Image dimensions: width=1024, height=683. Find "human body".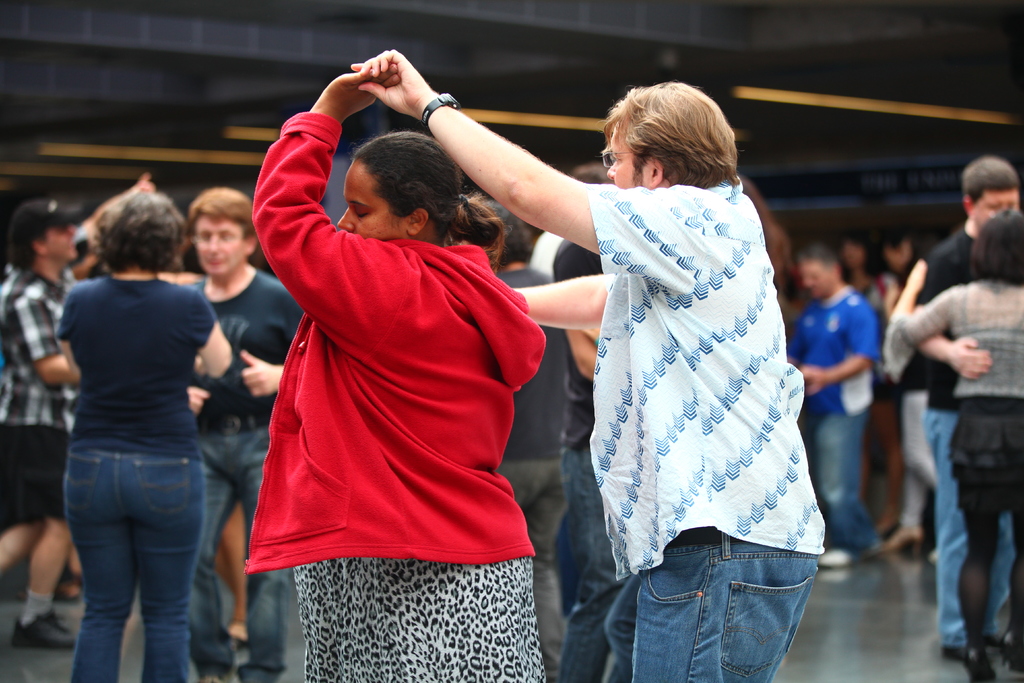
box=[339, 40, 824, 682].
